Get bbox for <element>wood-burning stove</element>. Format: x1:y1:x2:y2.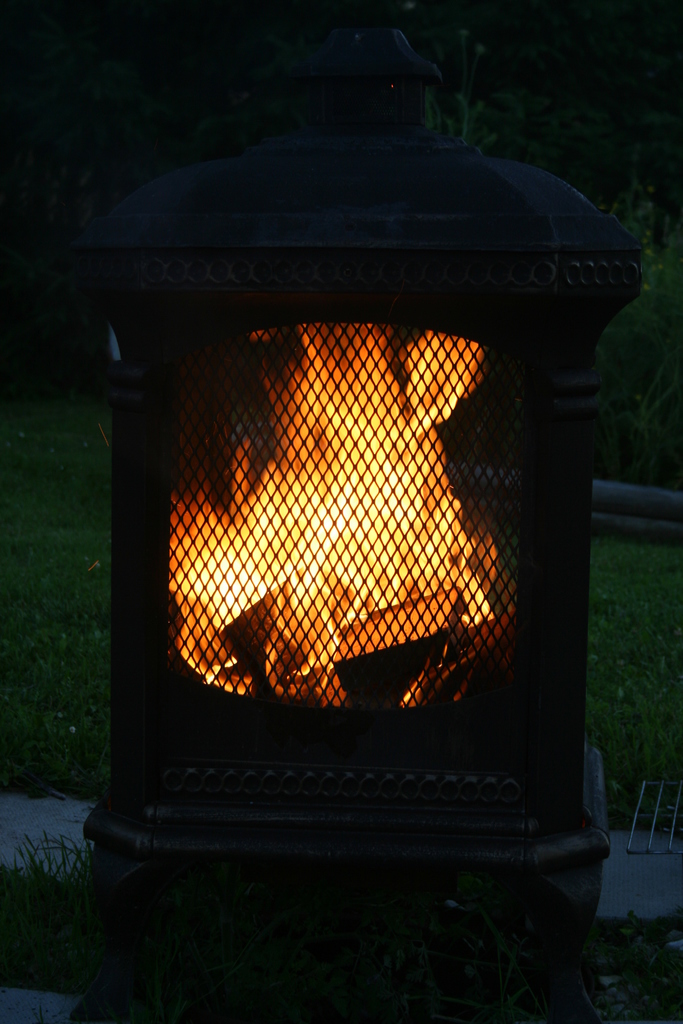
81:22:644:1023.
